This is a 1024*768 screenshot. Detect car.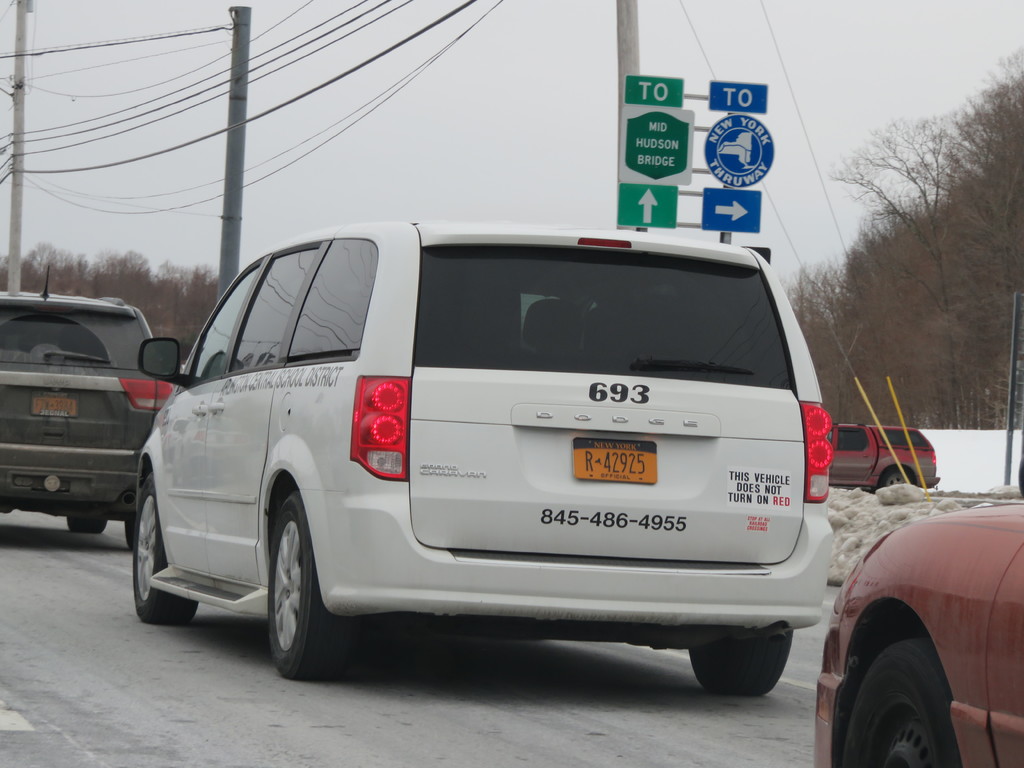
(132, 216, 831, 705).
